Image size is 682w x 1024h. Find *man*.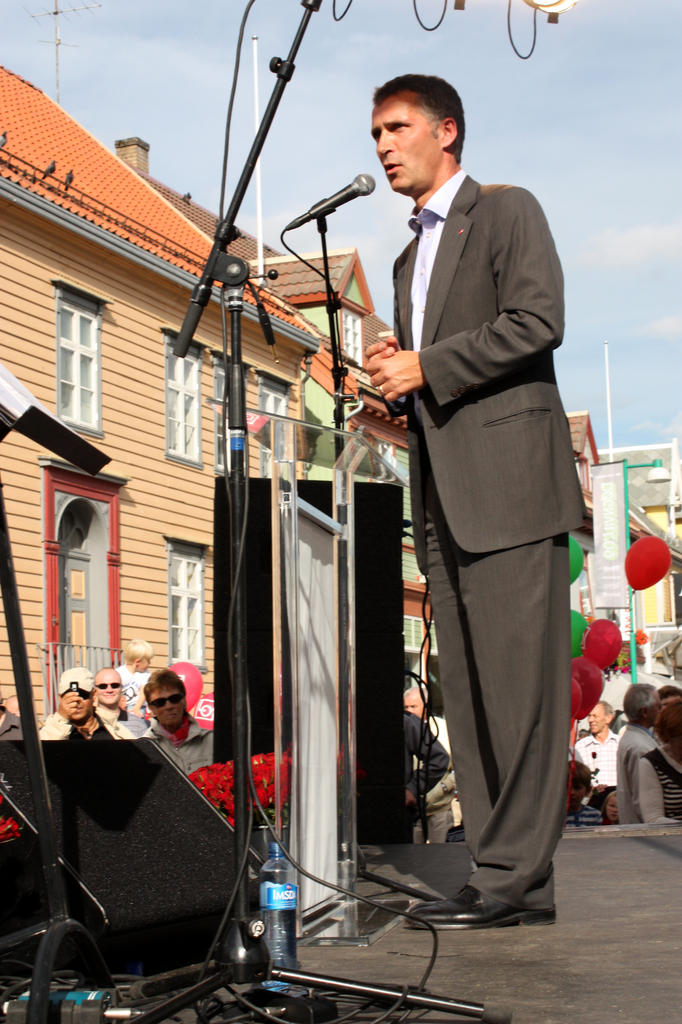
[308,87,603,939].
